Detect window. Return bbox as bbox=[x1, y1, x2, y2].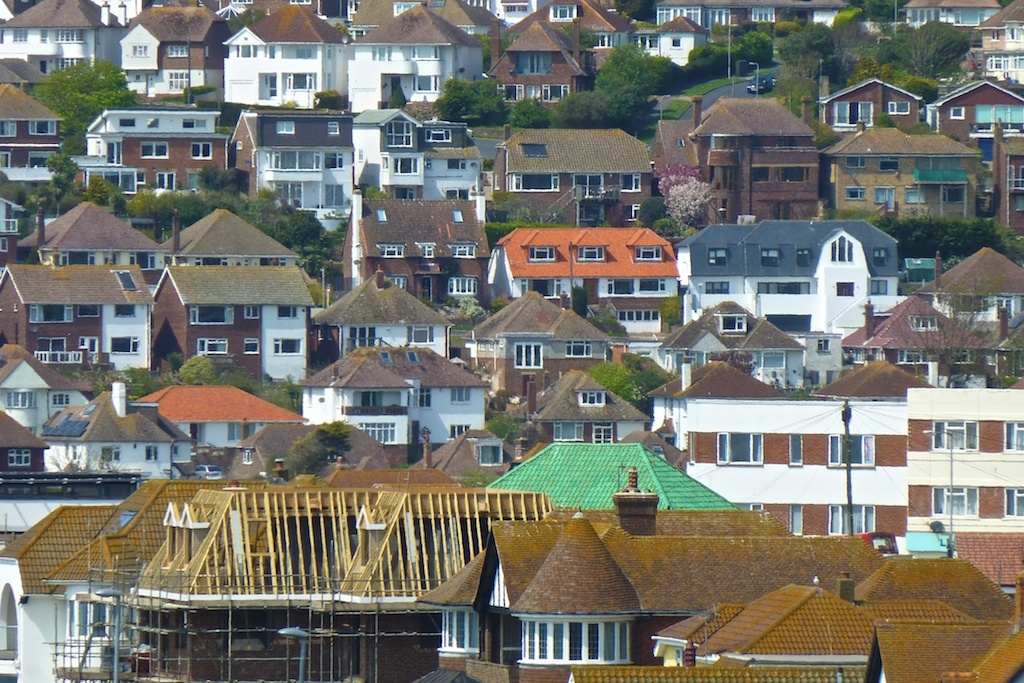
bbox=[414, 231, 439, 260].
